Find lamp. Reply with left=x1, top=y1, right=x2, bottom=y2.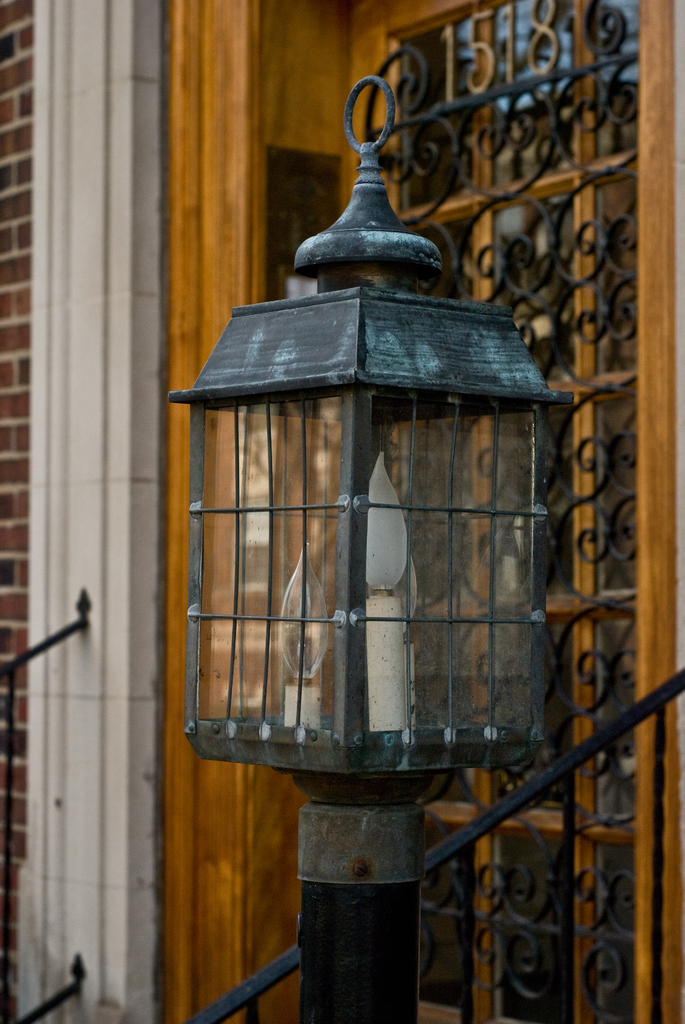
left=132, top=168, right=574, bottom=926.
